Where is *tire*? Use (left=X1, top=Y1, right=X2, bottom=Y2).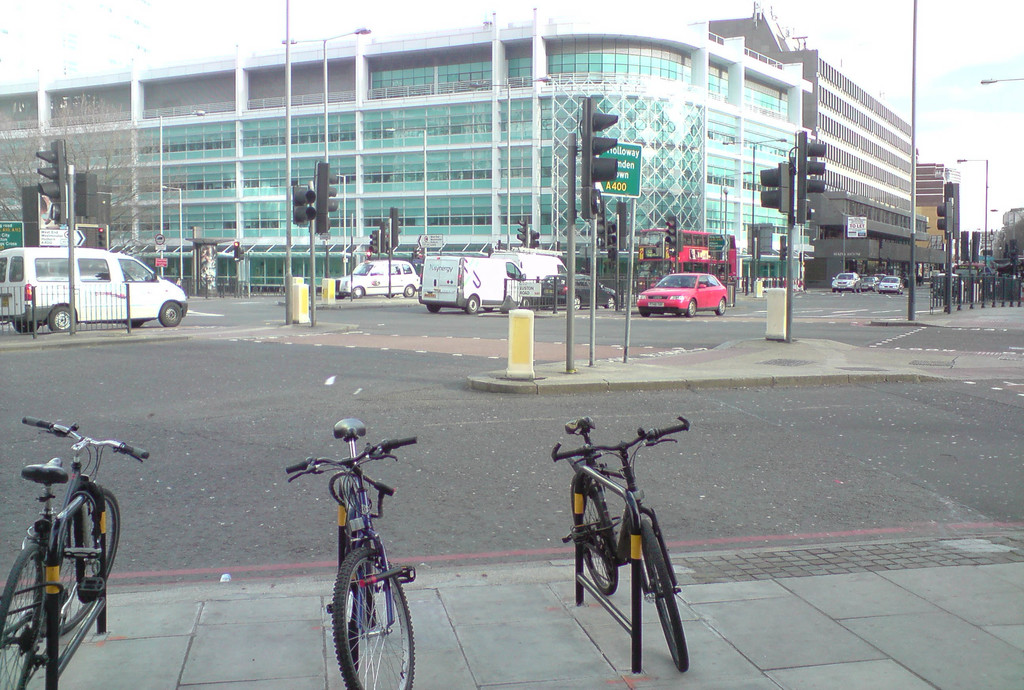
(left=404, top=284, right=415, bottom=296).
